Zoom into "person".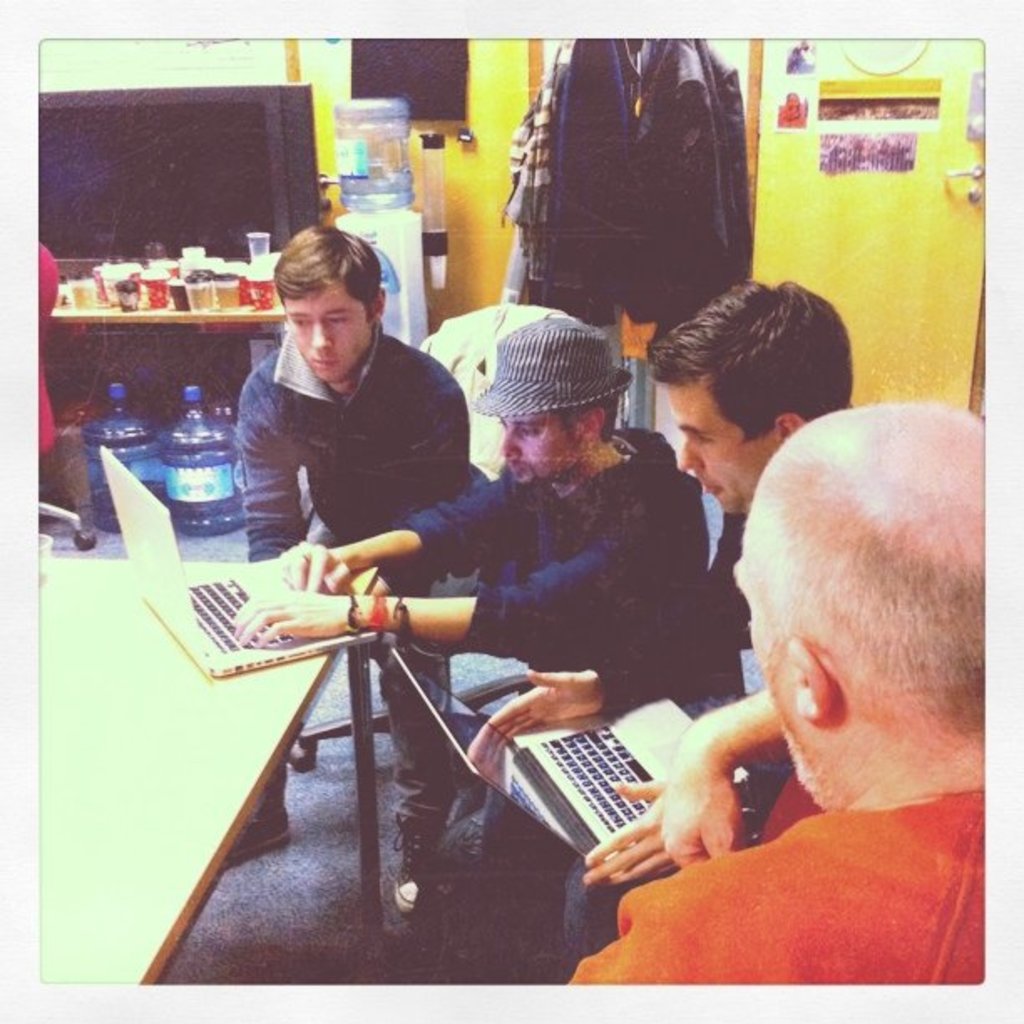
Zoom target: bbox=(233, 316, 746, 964).
